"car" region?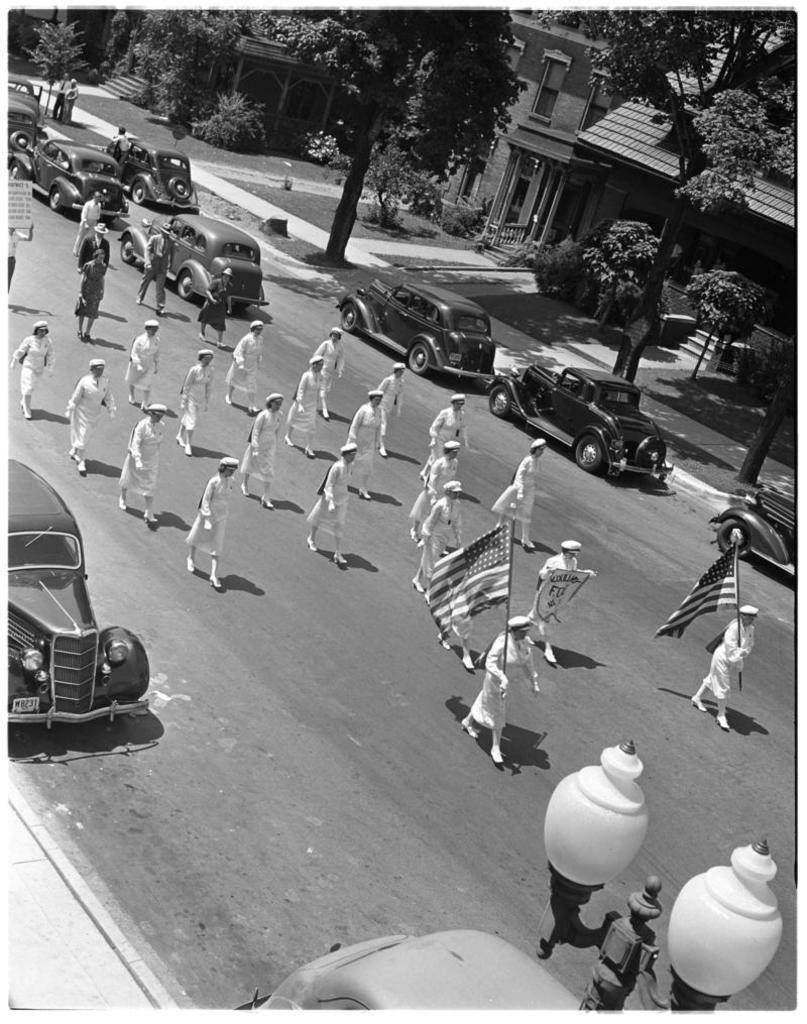
region(344, 287, 498, 372)
